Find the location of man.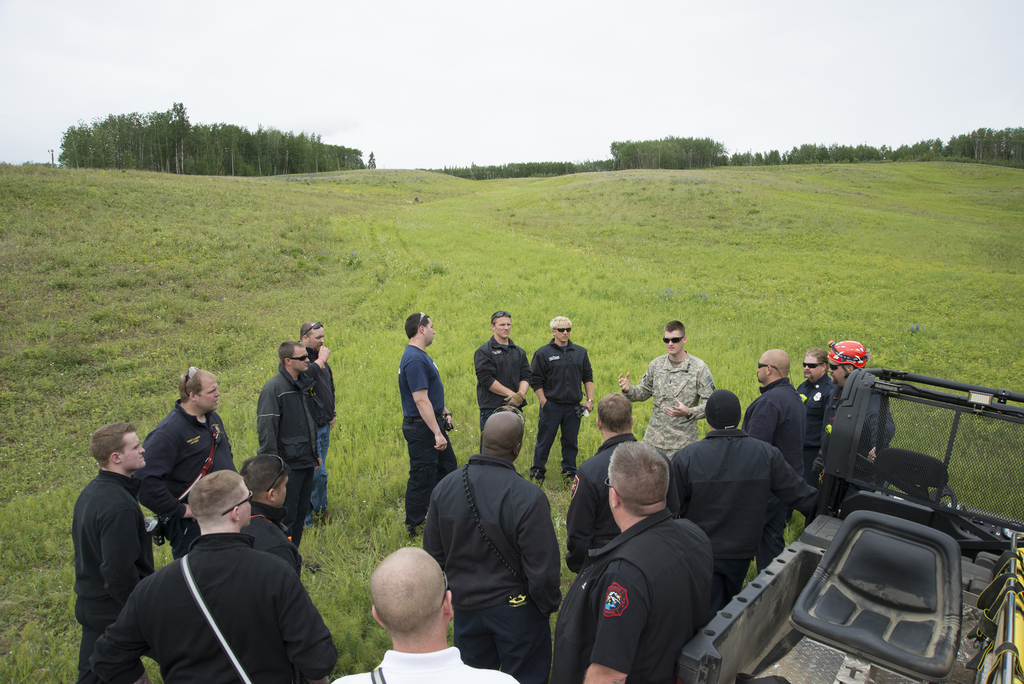
Location: region(474, 309, 533, 457).
